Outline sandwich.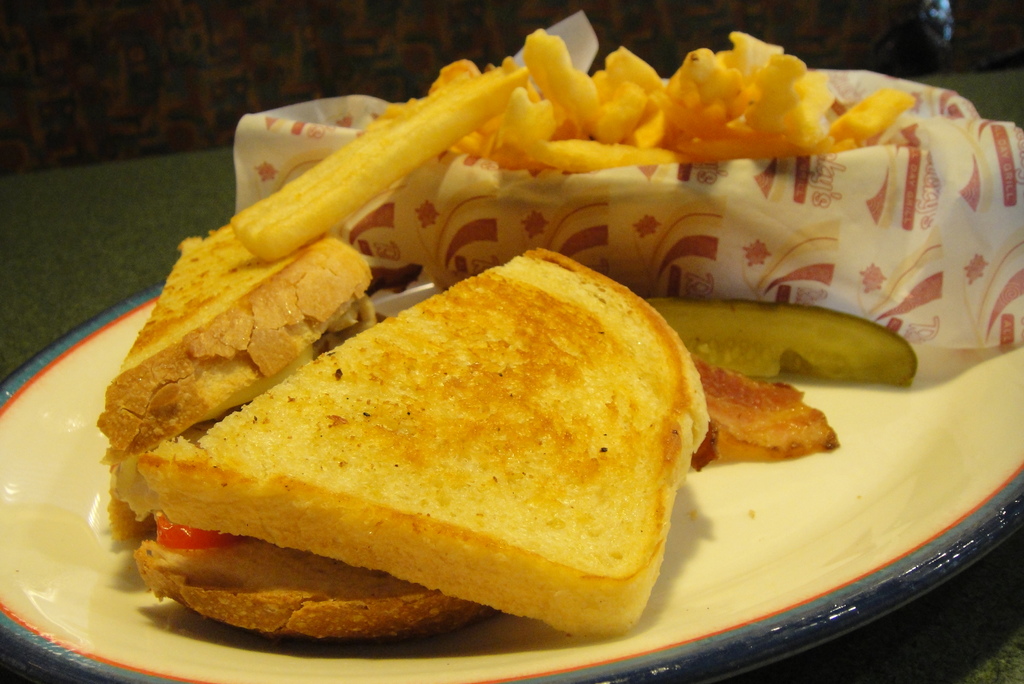
Outline: rect(134, 245, 829, 637).
